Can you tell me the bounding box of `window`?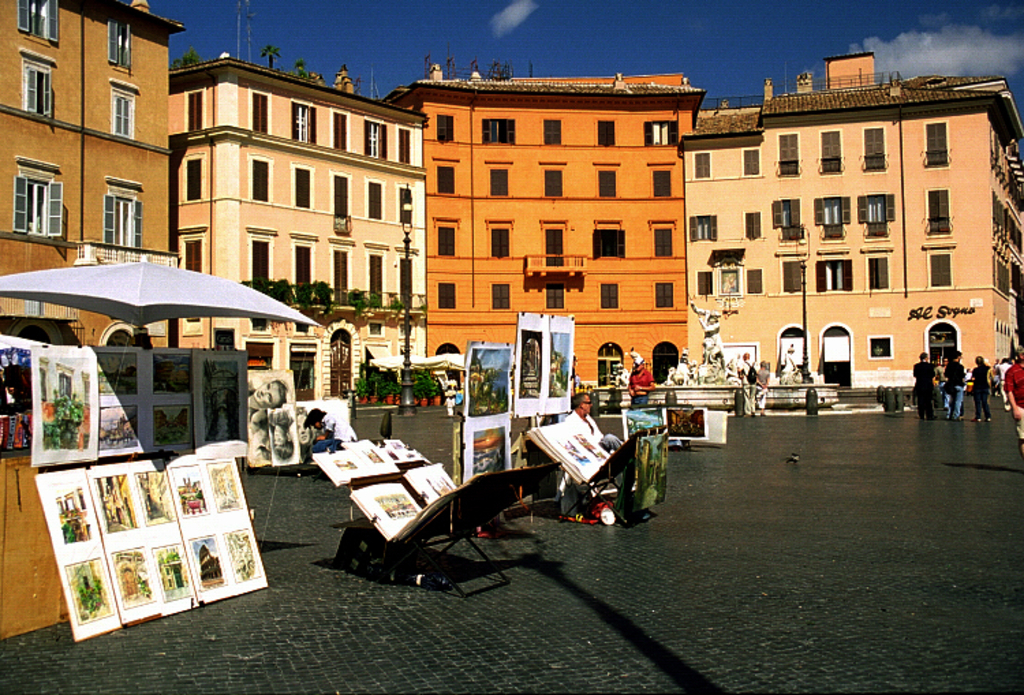
434/115/456/143.
